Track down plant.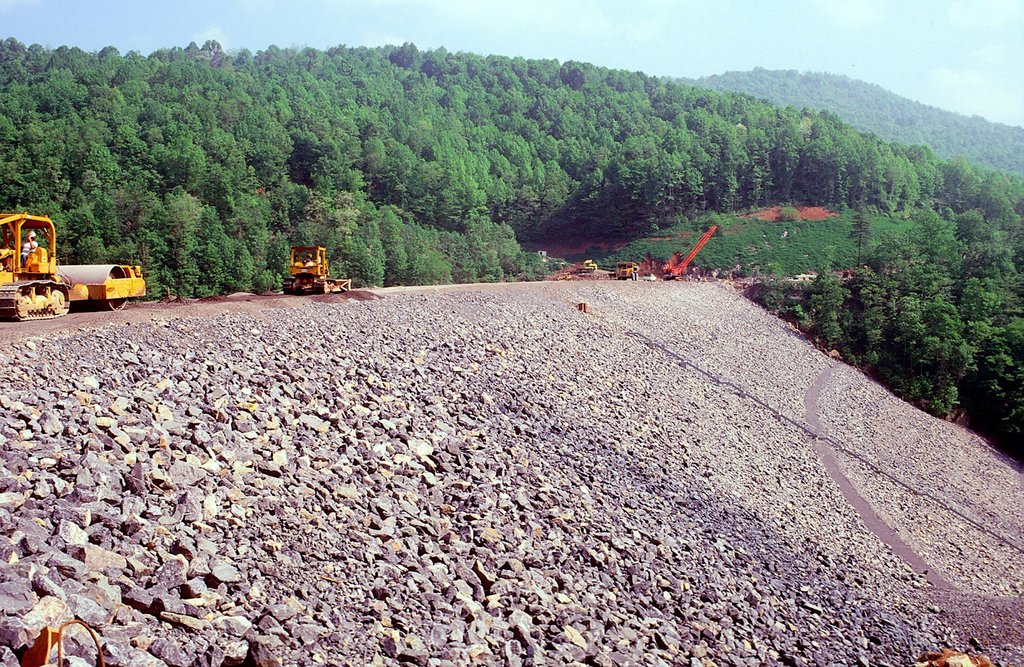
Tracked to BBox(780, 301, 817, 340).
